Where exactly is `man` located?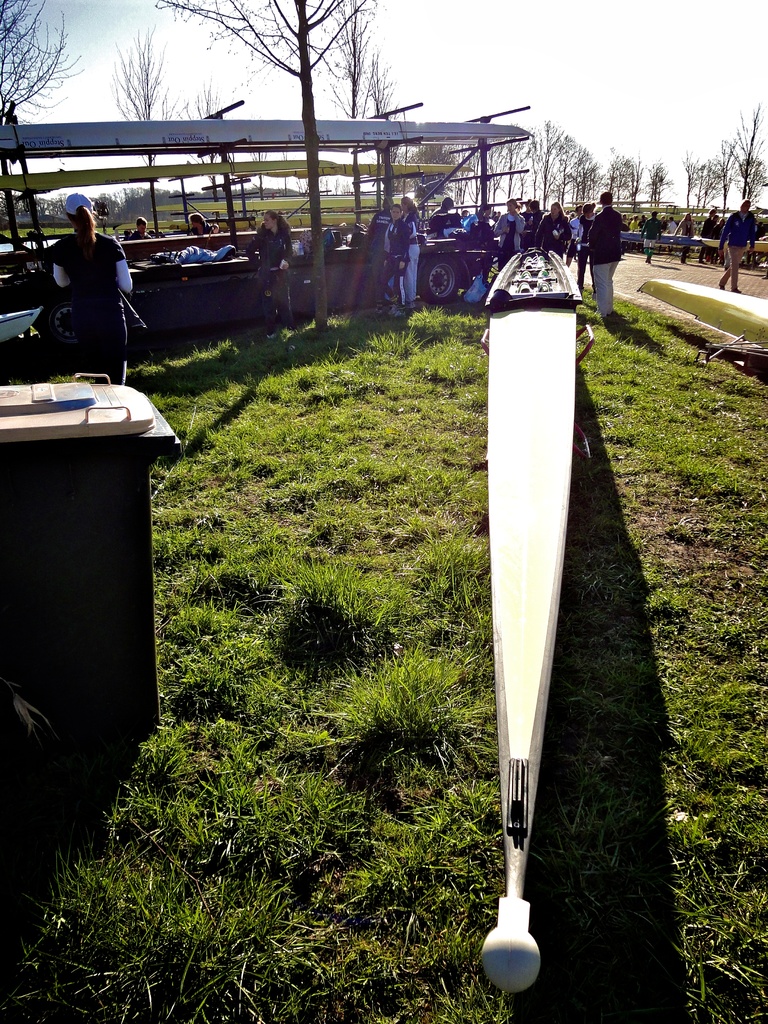
Its bounding box is 562,204,585,278.
